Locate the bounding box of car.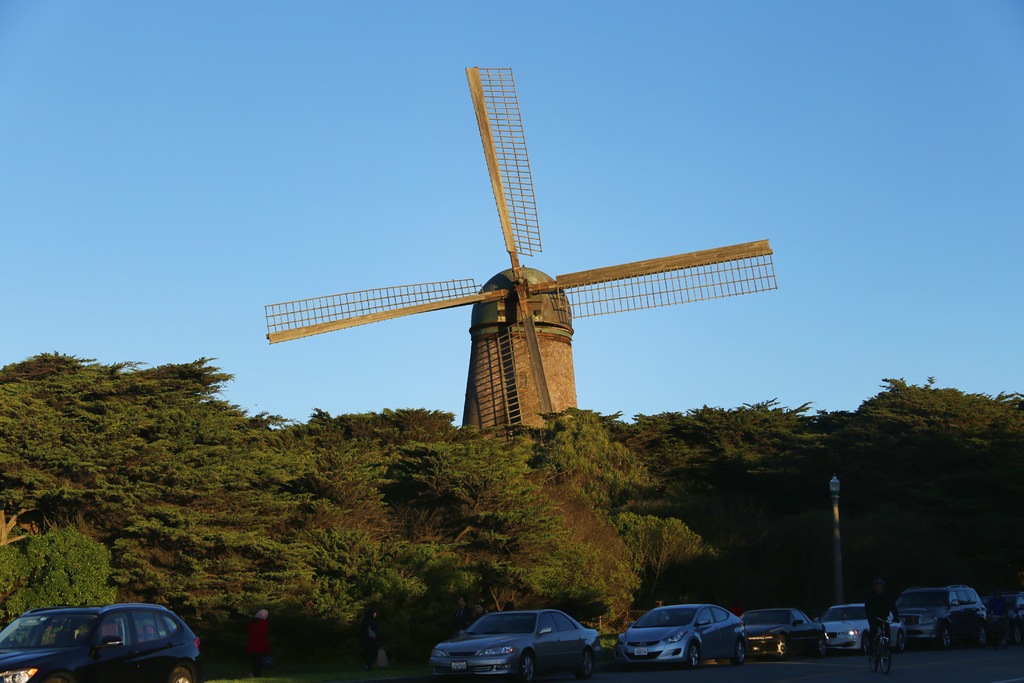
Bounding box: [740, 606, 828, 657].
